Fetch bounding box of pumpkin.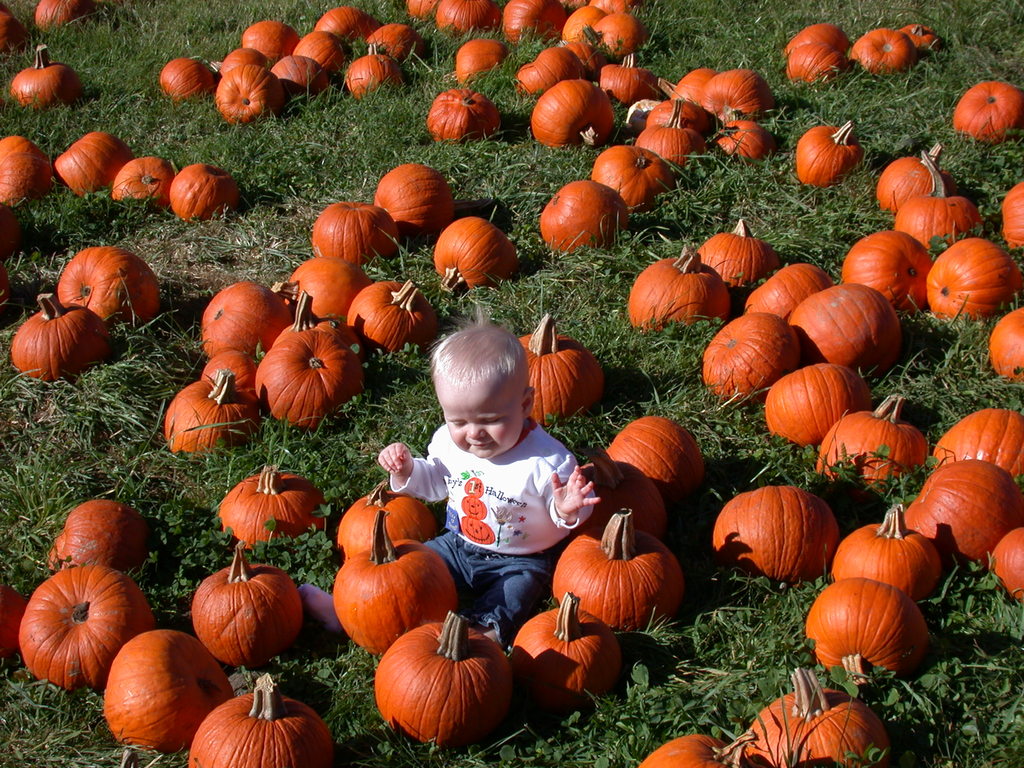
Bbox: <box>511,591,620,714</box>.
